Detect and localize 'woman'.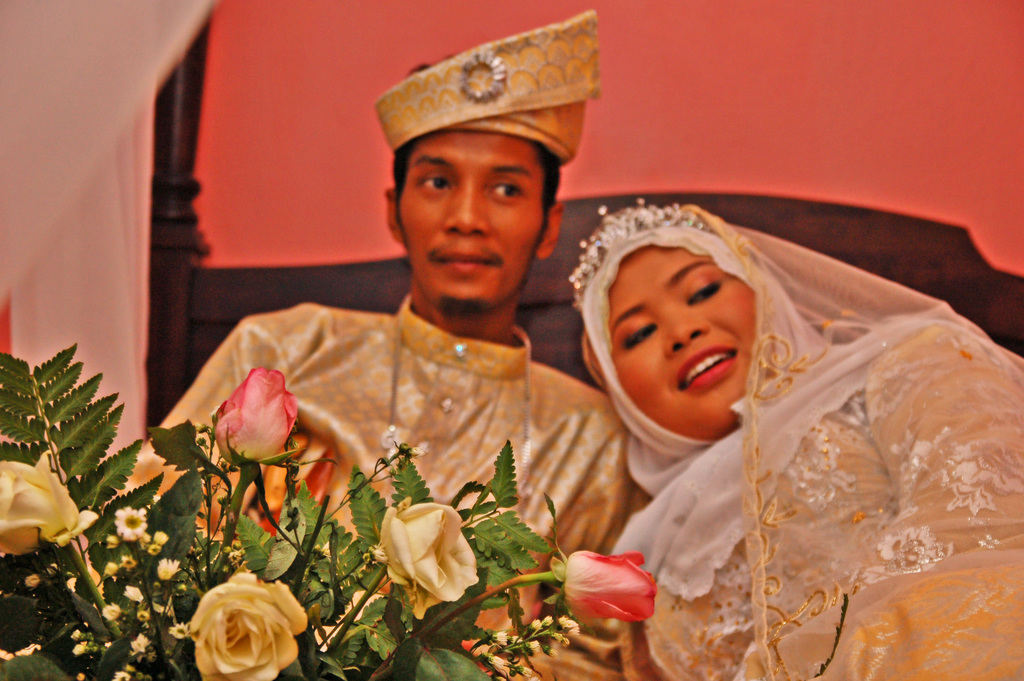
Localized at <bbox>566, 197, 1023, 680</bbox>.
